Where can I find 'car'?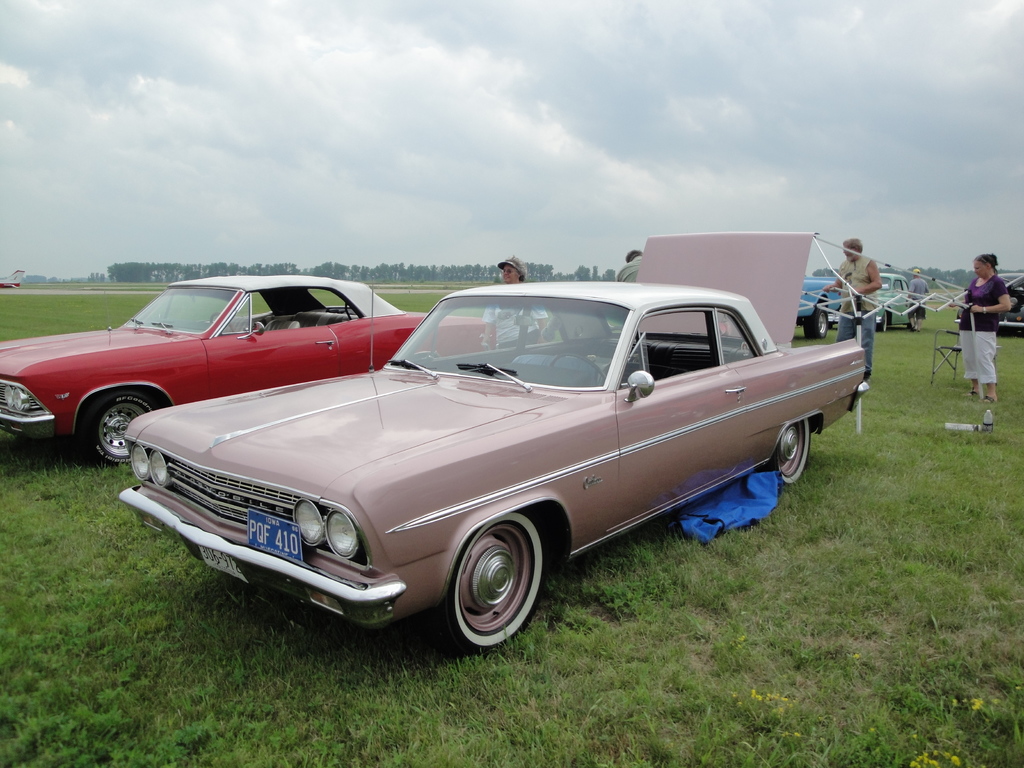
You can find it at [956,271,1023,337].
